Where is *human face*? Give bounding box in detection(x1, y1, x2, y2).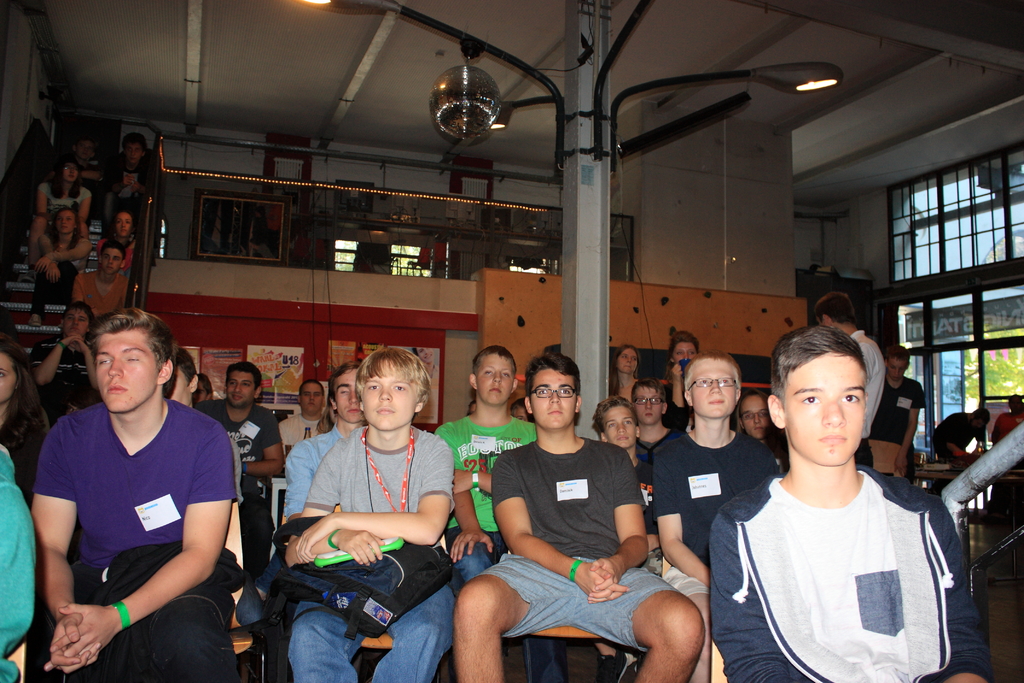
detection(124, 144, 141, 165).
